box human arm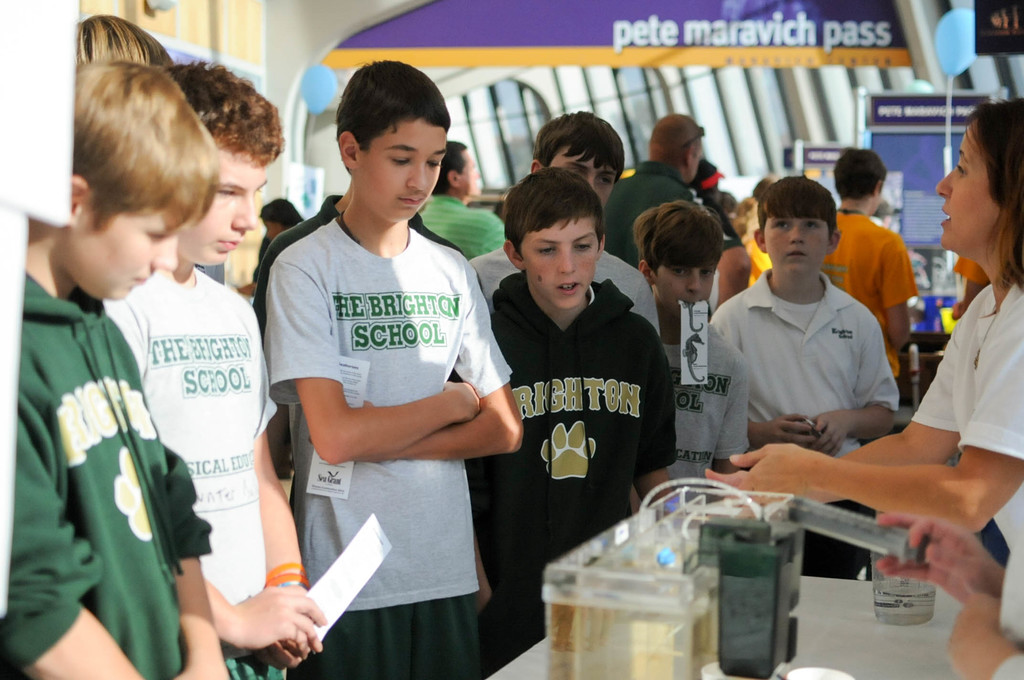
<region>257, 350, 303, 663</region>
